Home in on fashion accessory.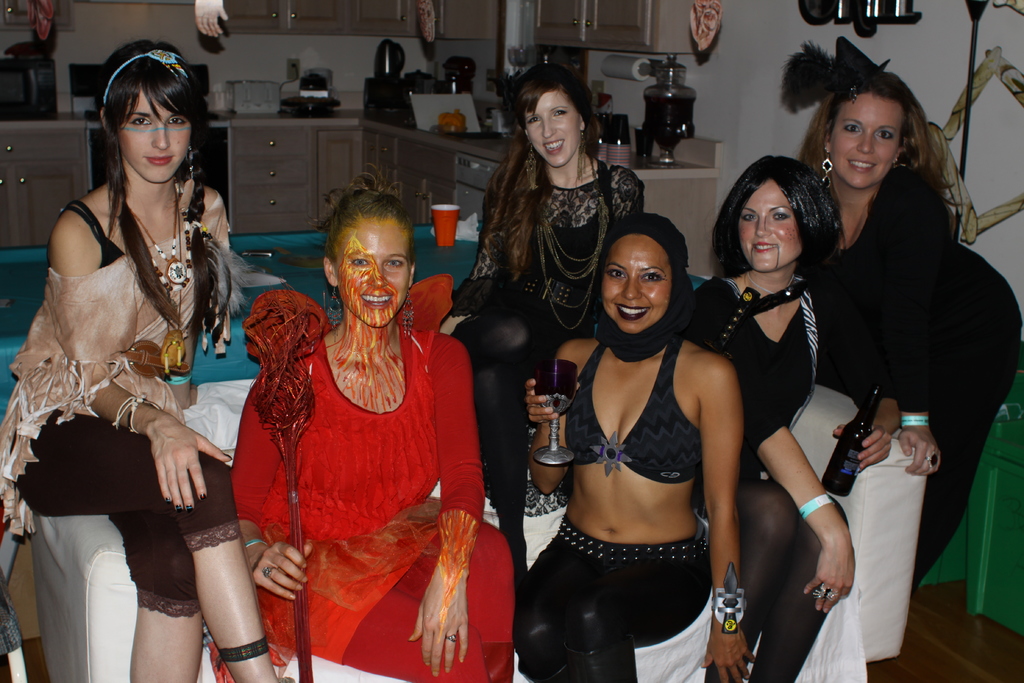
Homed in at left=152, top=190, right=194, bottom=289.
